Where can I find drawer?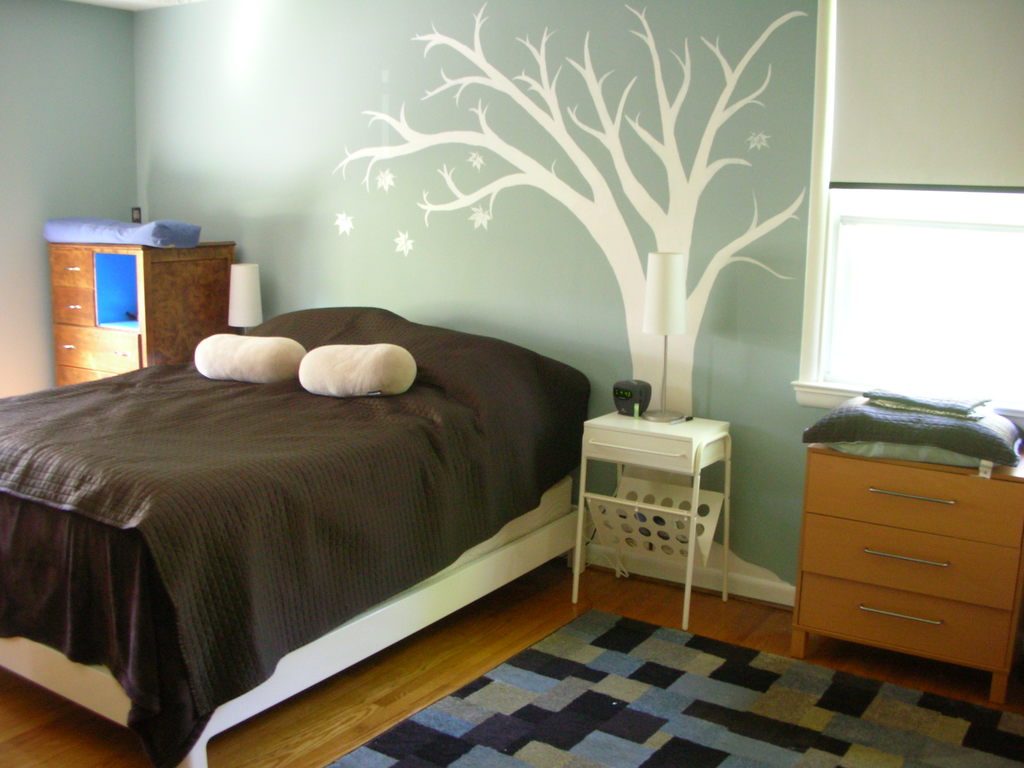
You can find it at {"left": 584, "top": 426, "right": 693, "bottom": 470}.
